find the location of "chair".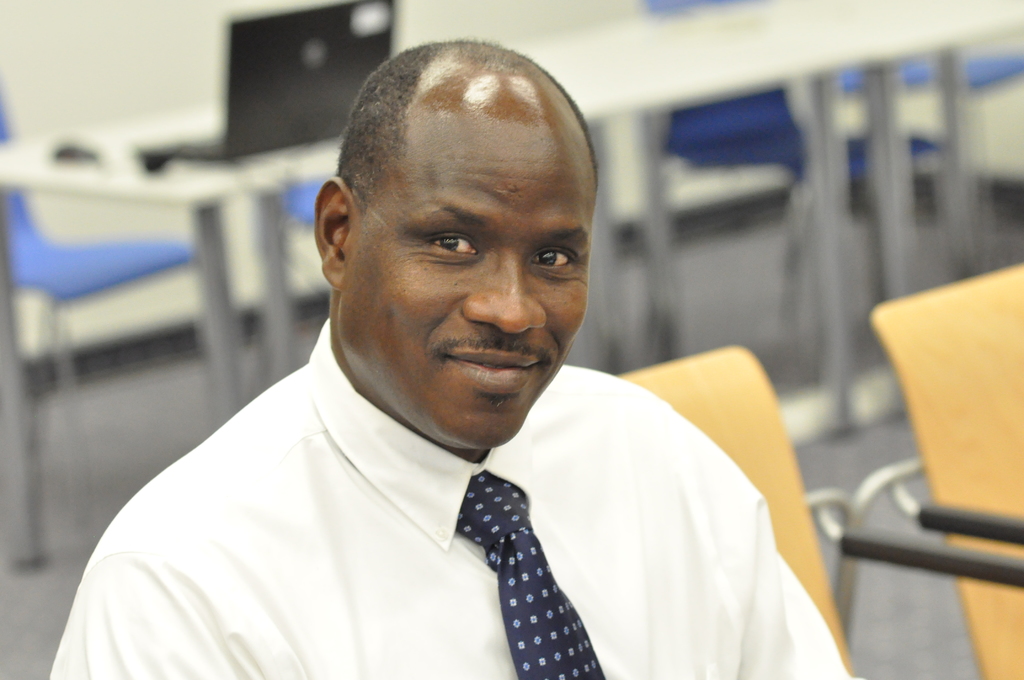
Location: bbox(821, 53, 1023, 283).
